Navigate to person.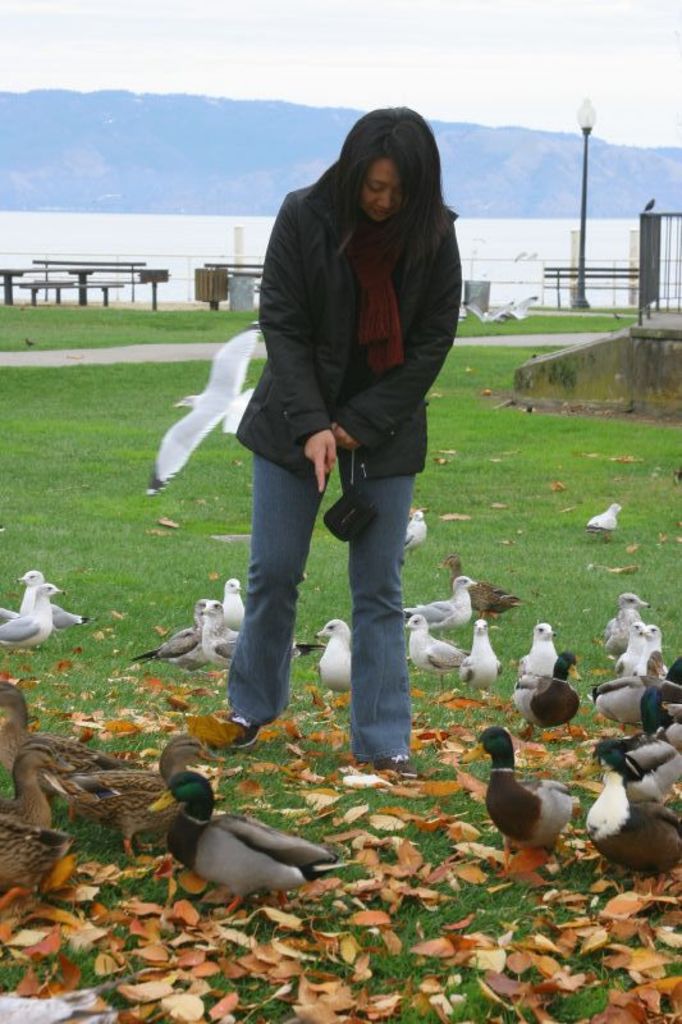
Navigation target: [left=201, top=105, right=471, bottom=774].
